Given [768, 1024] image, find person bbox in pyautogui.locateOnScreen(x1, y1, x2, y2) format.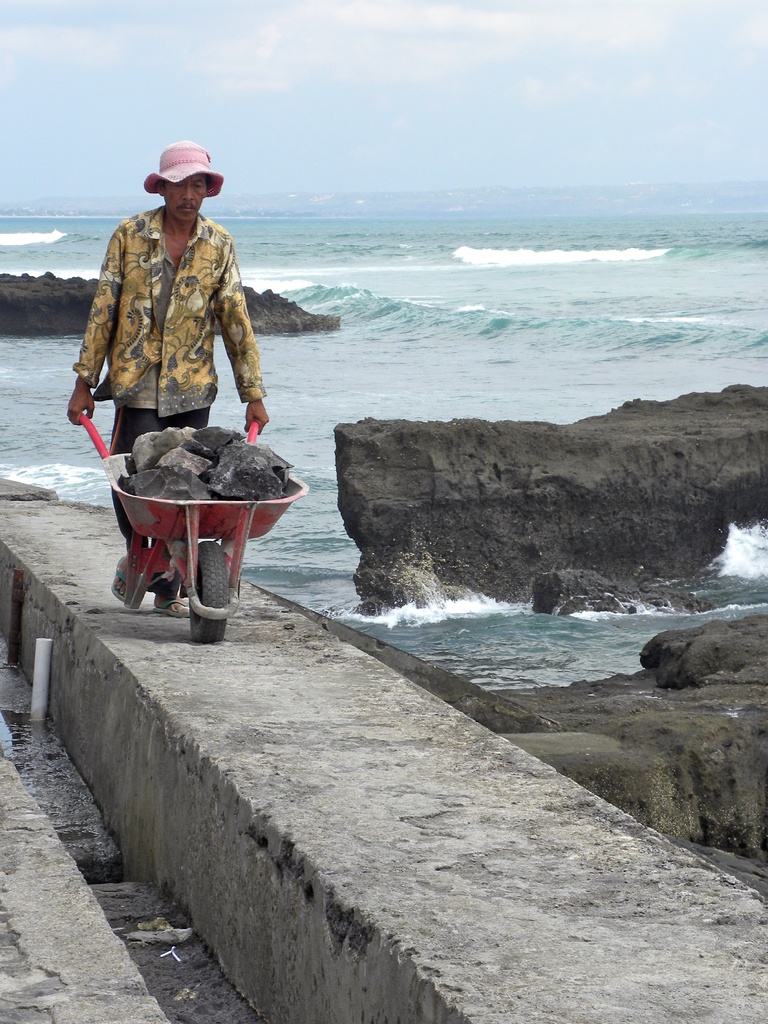
pyautogui.locateOnScreen(60, 134, 268, 609).
